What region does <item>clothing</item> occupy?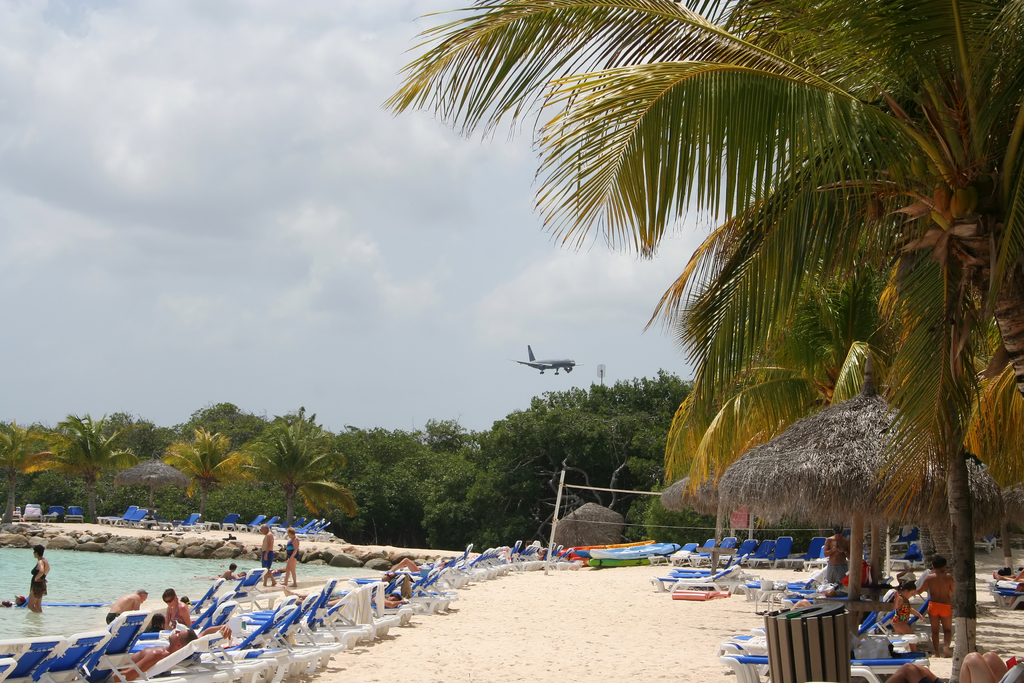
<box>168,599,187,629</box>.
